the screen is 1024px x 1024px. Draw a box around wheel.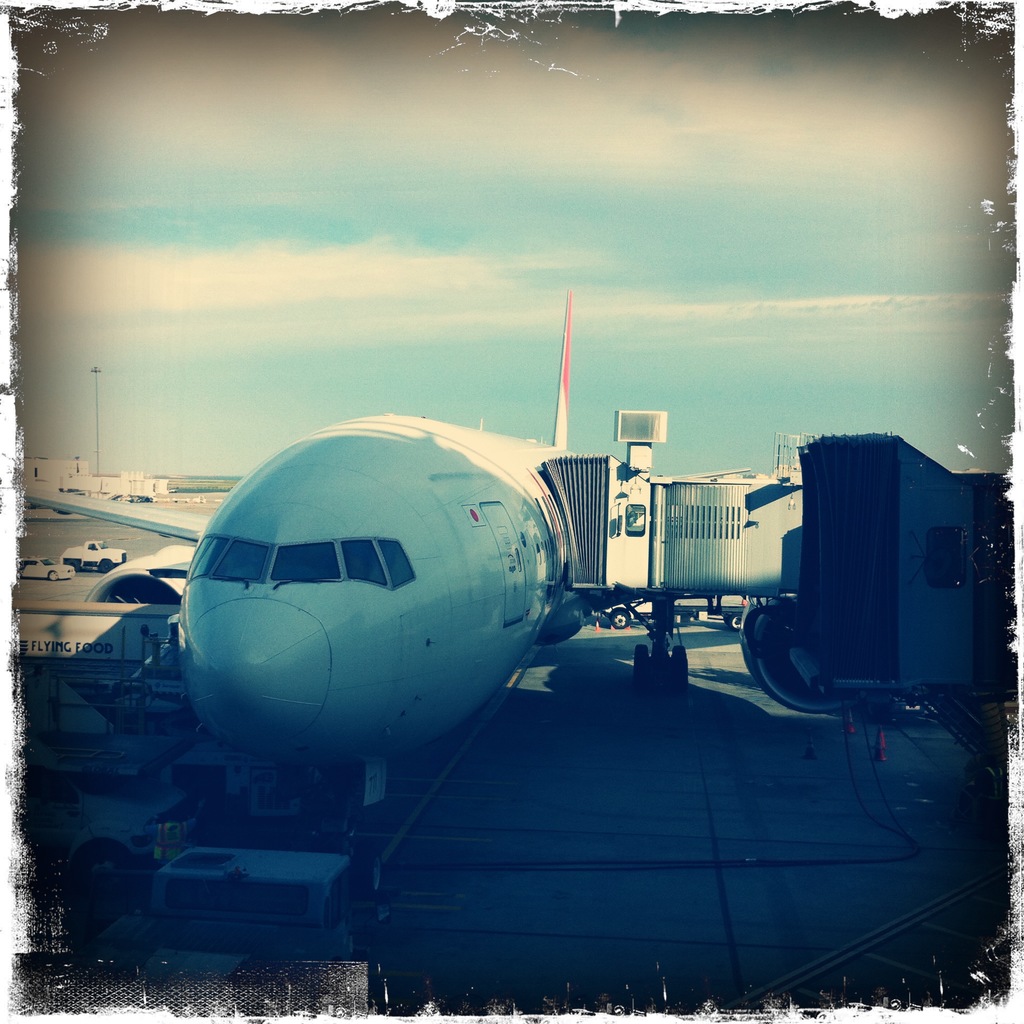
{"x1": 634, "y1": 648, "x2": 646, "y2": 693}.
